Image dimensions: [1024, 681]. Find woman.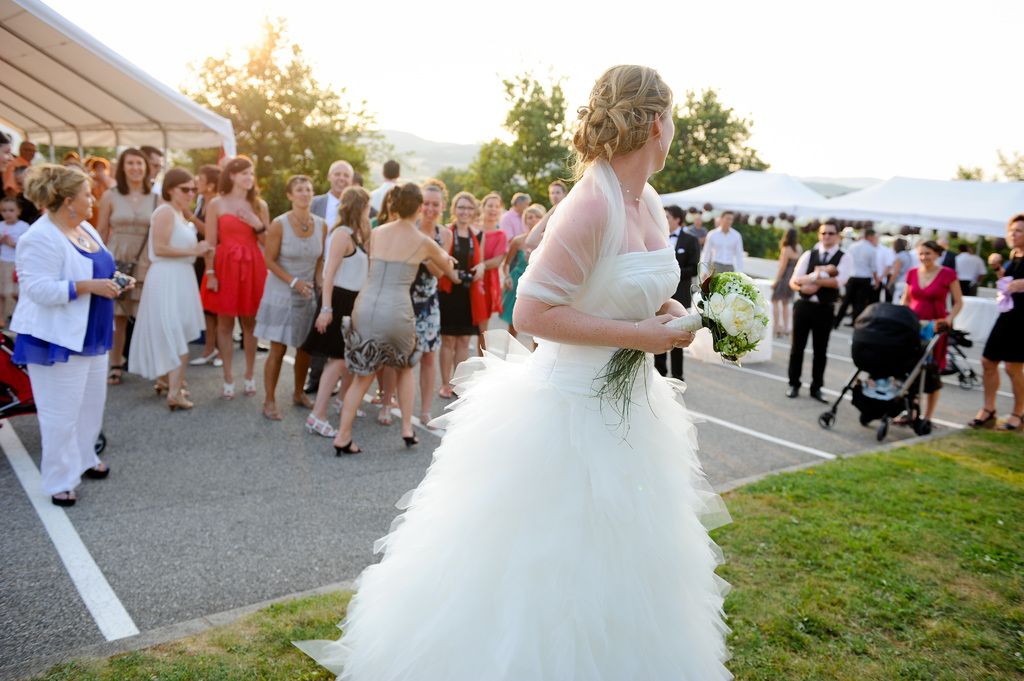
85/146/166/381.
